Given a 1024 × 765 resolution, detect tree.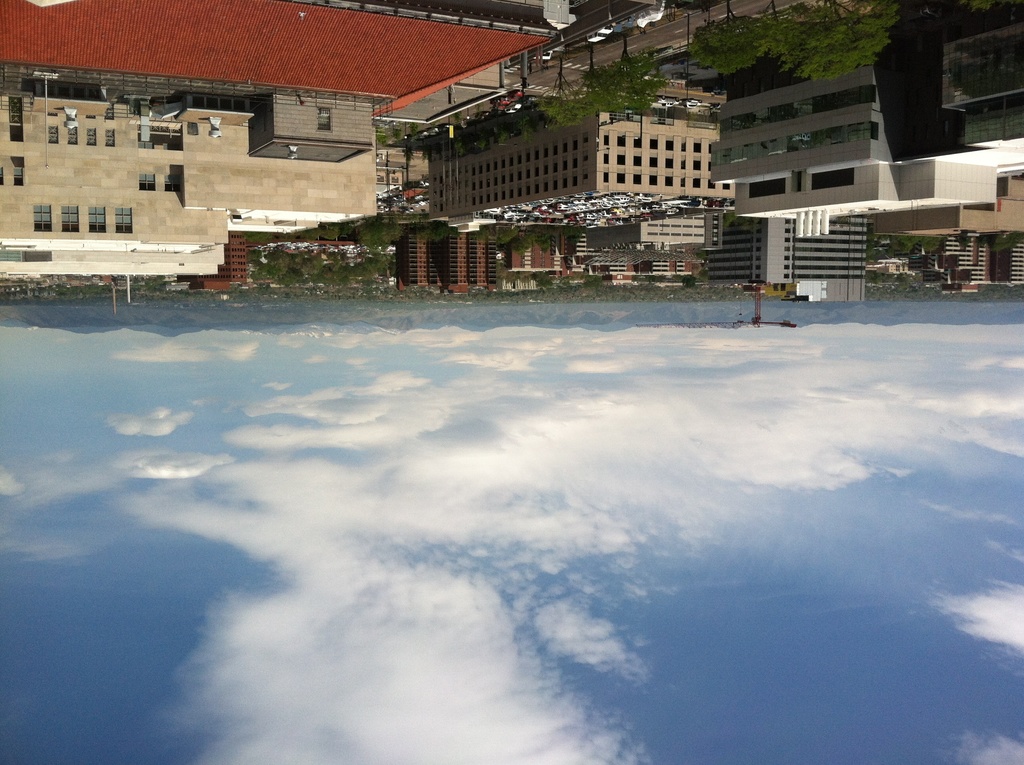
533:55:594:120.
